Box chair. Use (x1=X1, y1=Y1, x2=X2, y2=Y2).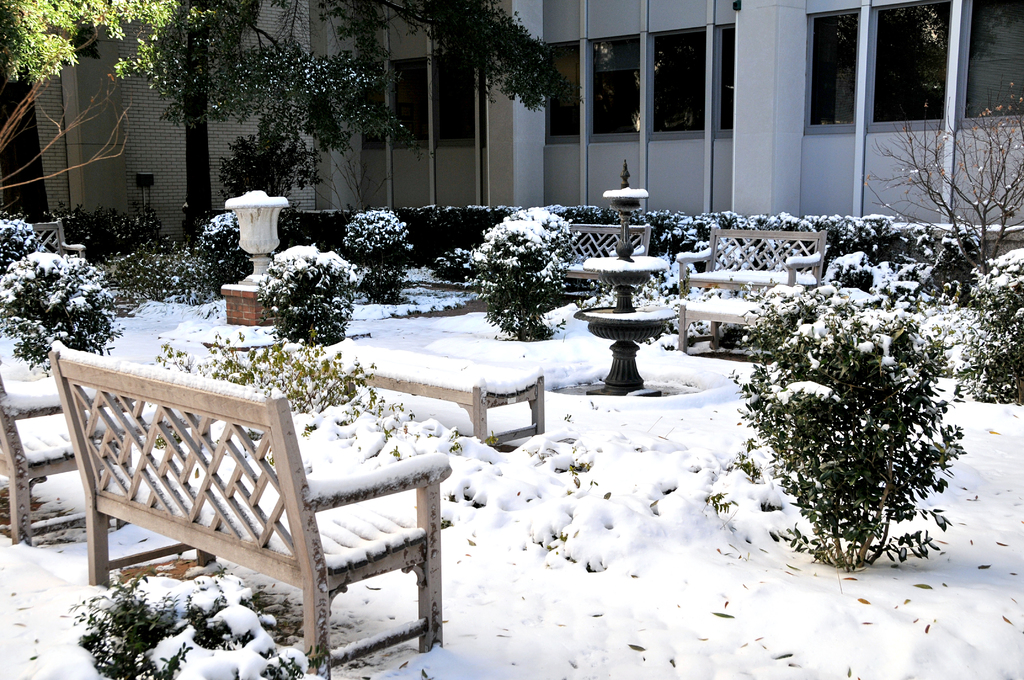
(x1=47, y1=336, x2=456, y2=679).
